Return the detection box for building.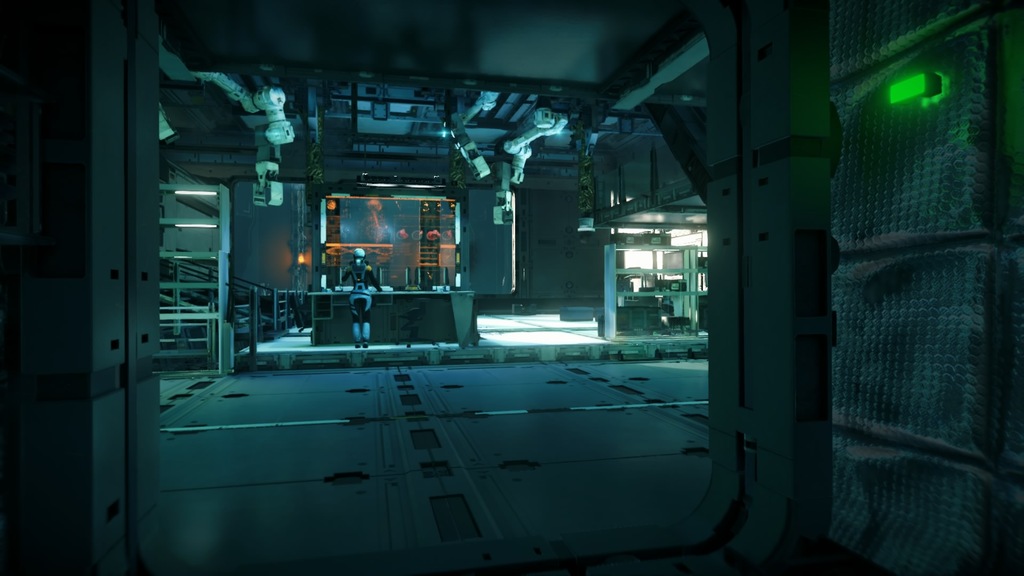
{"x1": 0, "y1": 0, "x2": 1023, "y2": 575}.
